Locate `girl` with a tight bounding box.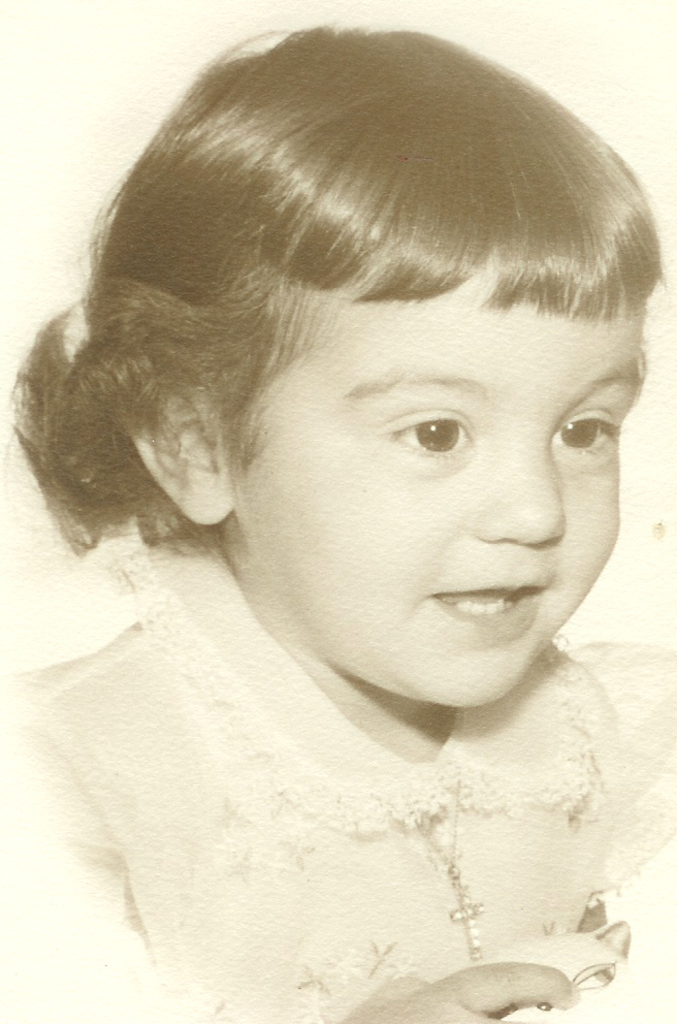
pyautogui.locateOnScreen(0, 32, 676, 1023).
